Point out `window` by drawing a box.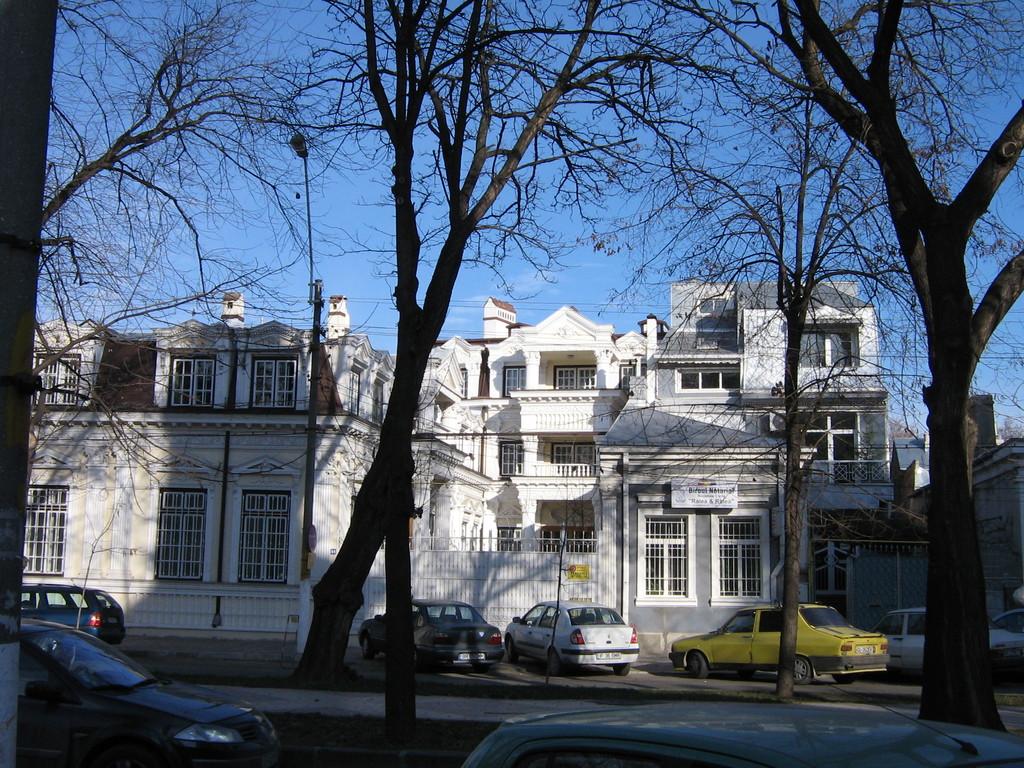
{"x1": 244, "y1": 353, "x2": 298, "y2": 413}.
